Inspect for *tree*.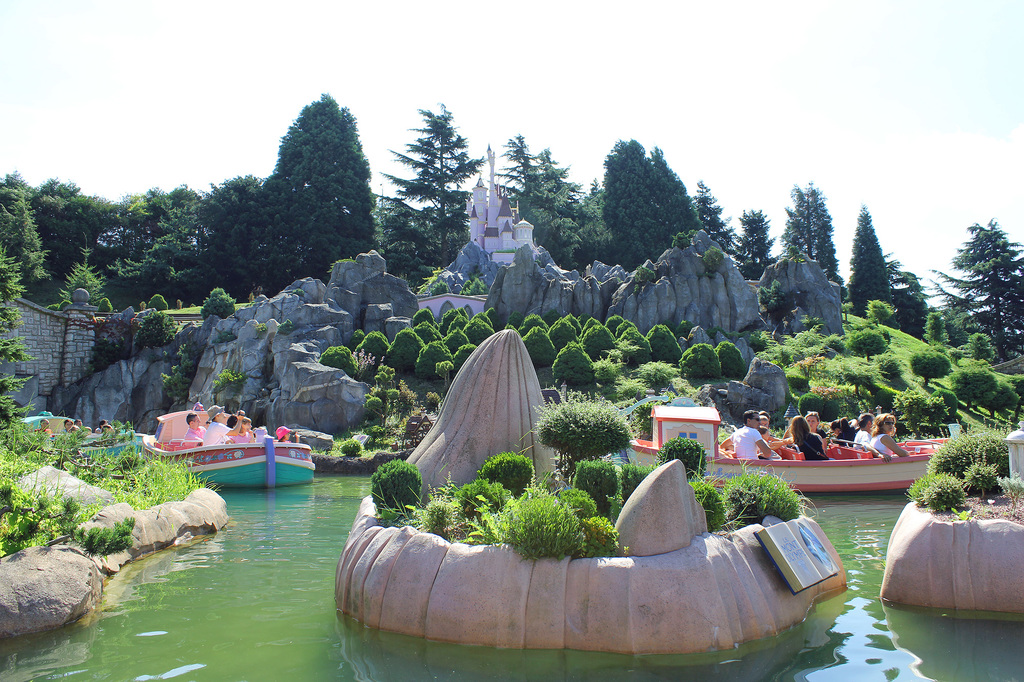
Inspection: (950, 363, 992, 407).
